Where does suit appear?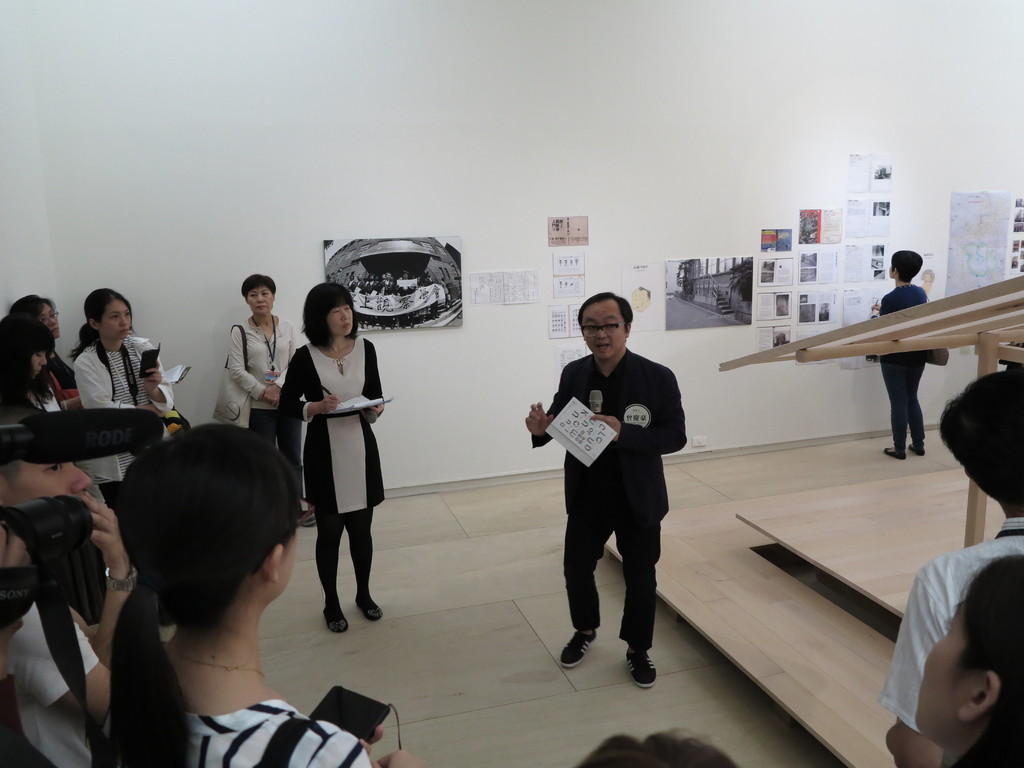
Appears at <bbox>534, 330, 690, 679</bbox>.
